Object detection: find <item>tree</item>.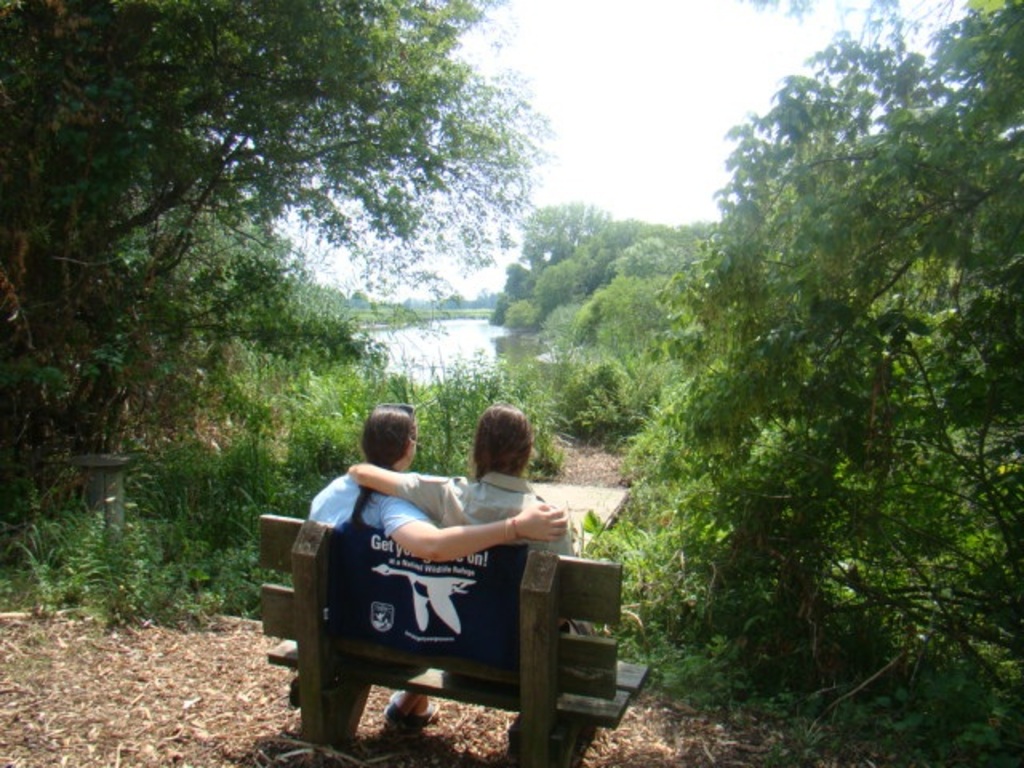
bbox=[0, 0, 562, 534].
